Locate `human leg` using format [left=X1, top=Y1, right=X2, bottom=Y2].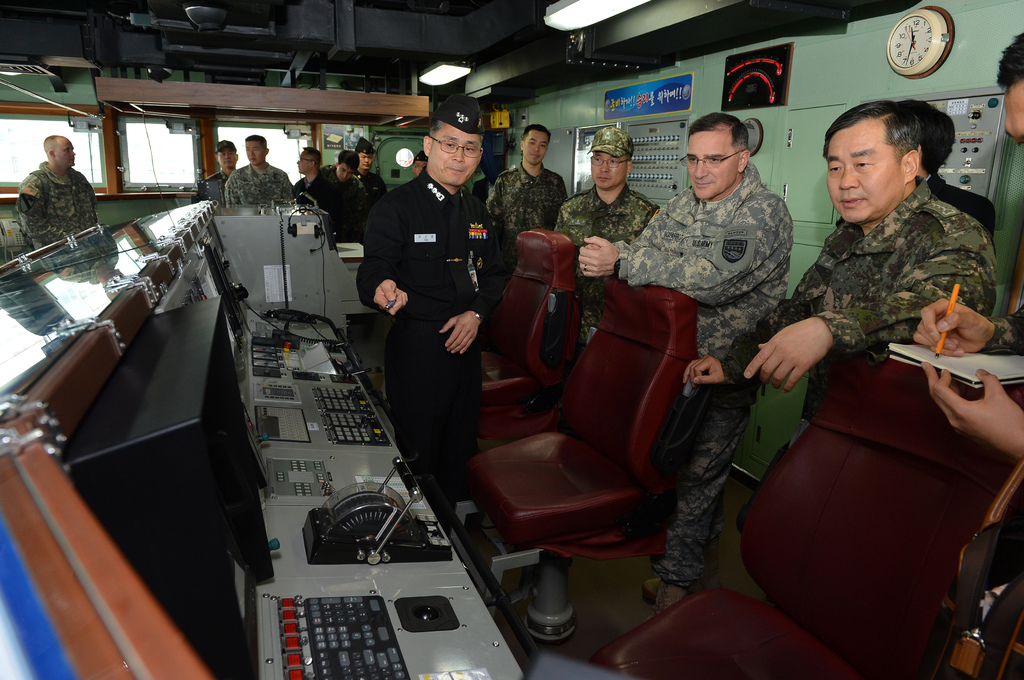
[left=385, top=313, right=435, bottom=457].
